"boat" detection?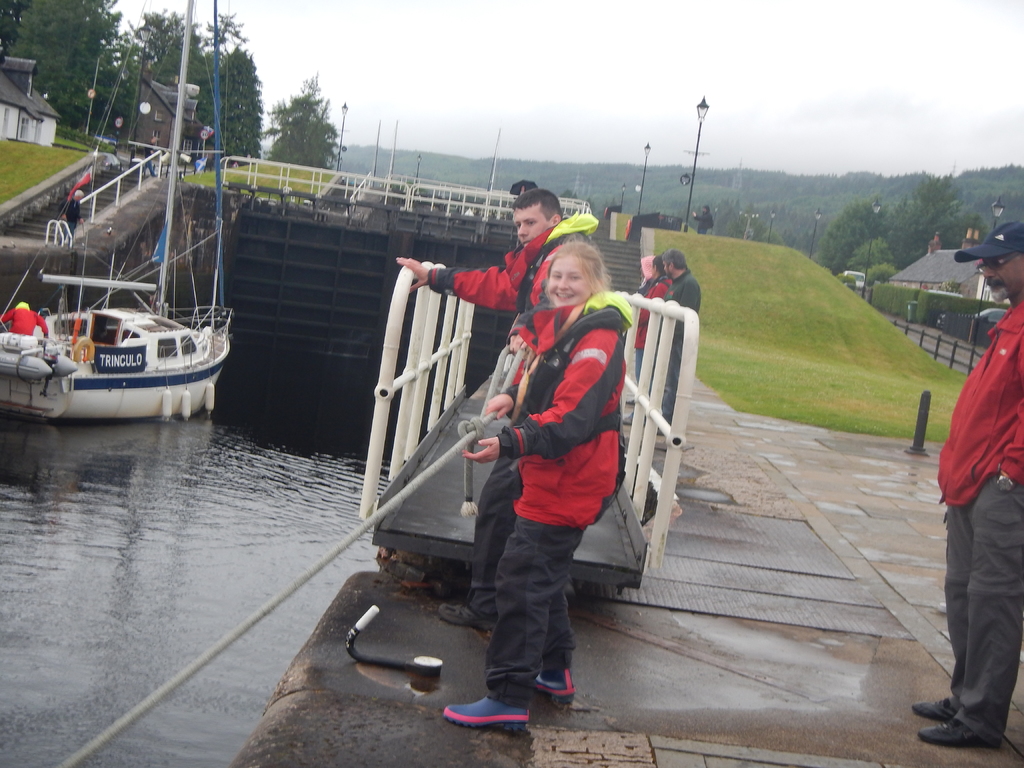
detection(0, 248, 241, 424)
